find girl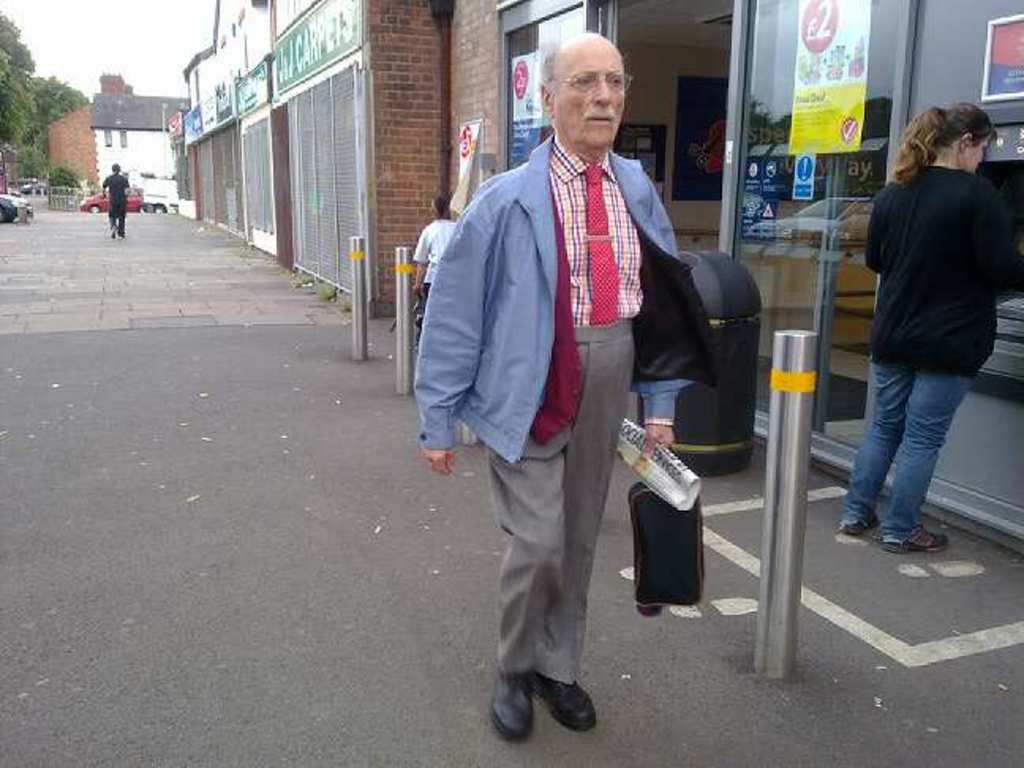
crop(841, 104, 1015, 552)
